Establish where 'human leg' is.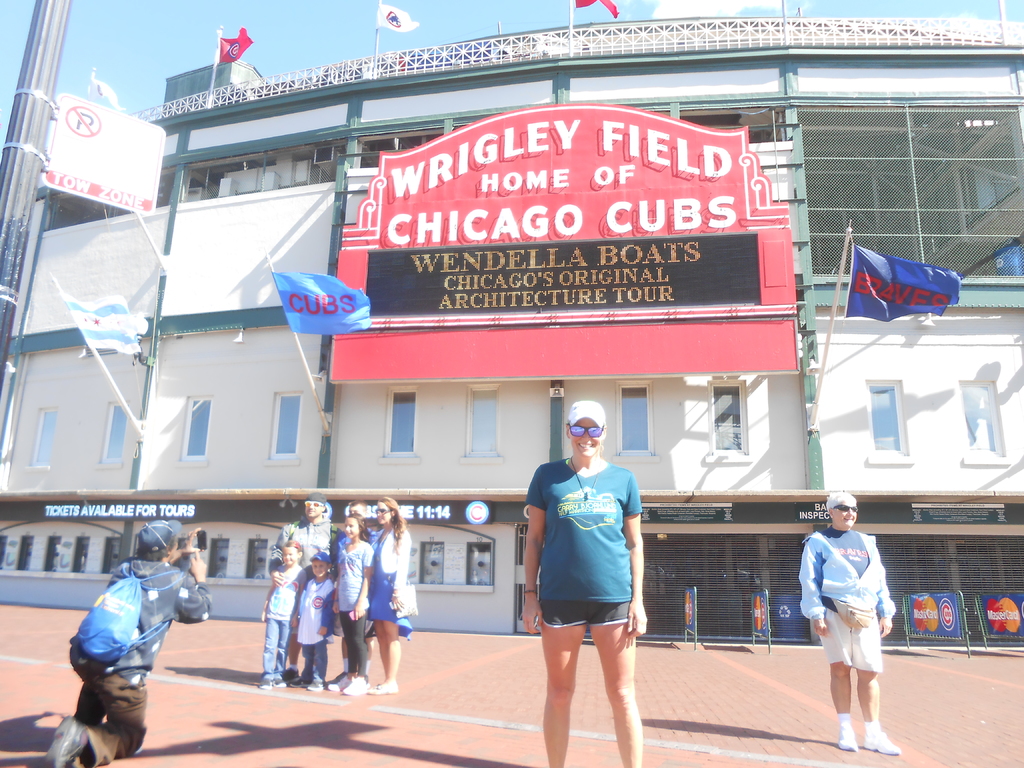
Established at select_region(541, 593, 585, 767).
